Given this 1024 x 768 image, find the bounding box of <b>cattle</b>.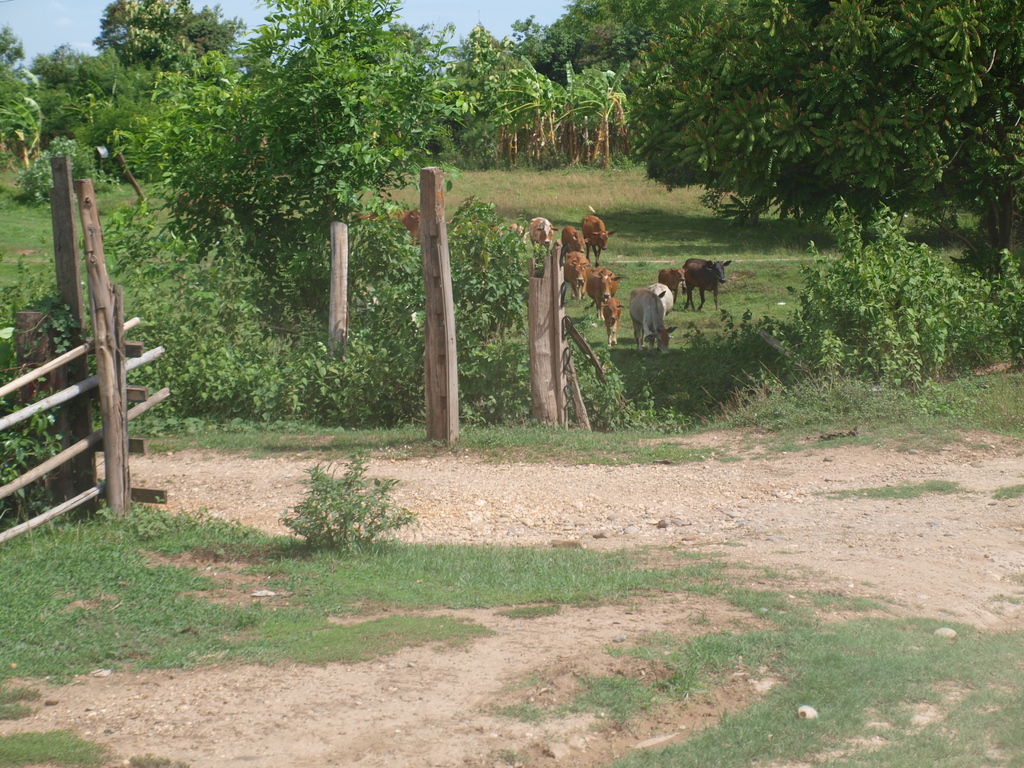
detection(508, 223, 528, 248).
